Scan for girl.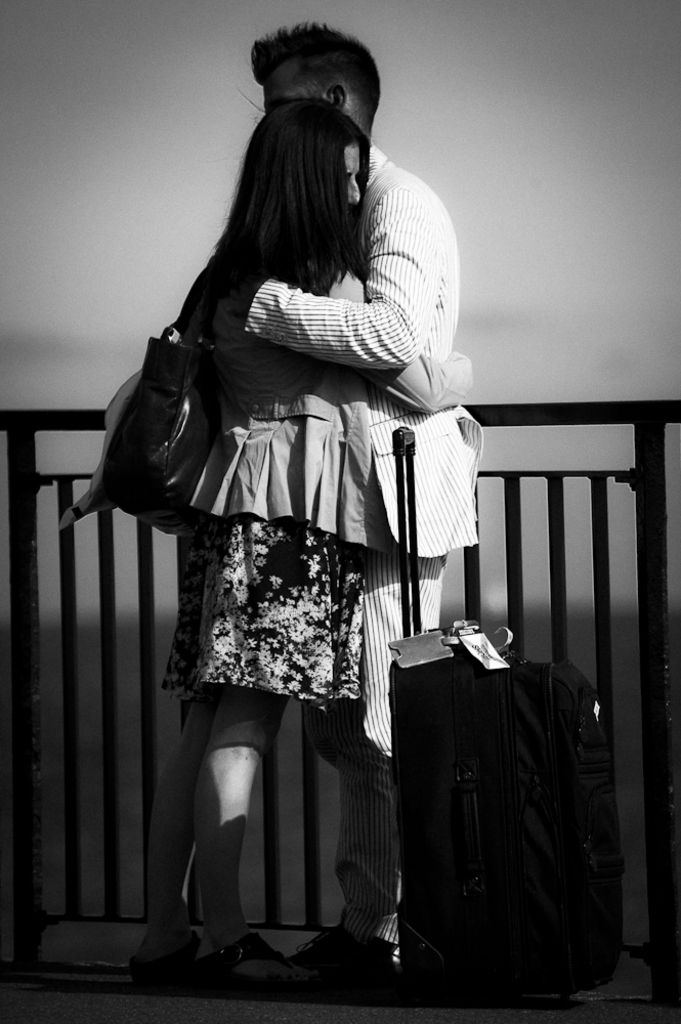
Scan result: (126, 92, 475, 985).
